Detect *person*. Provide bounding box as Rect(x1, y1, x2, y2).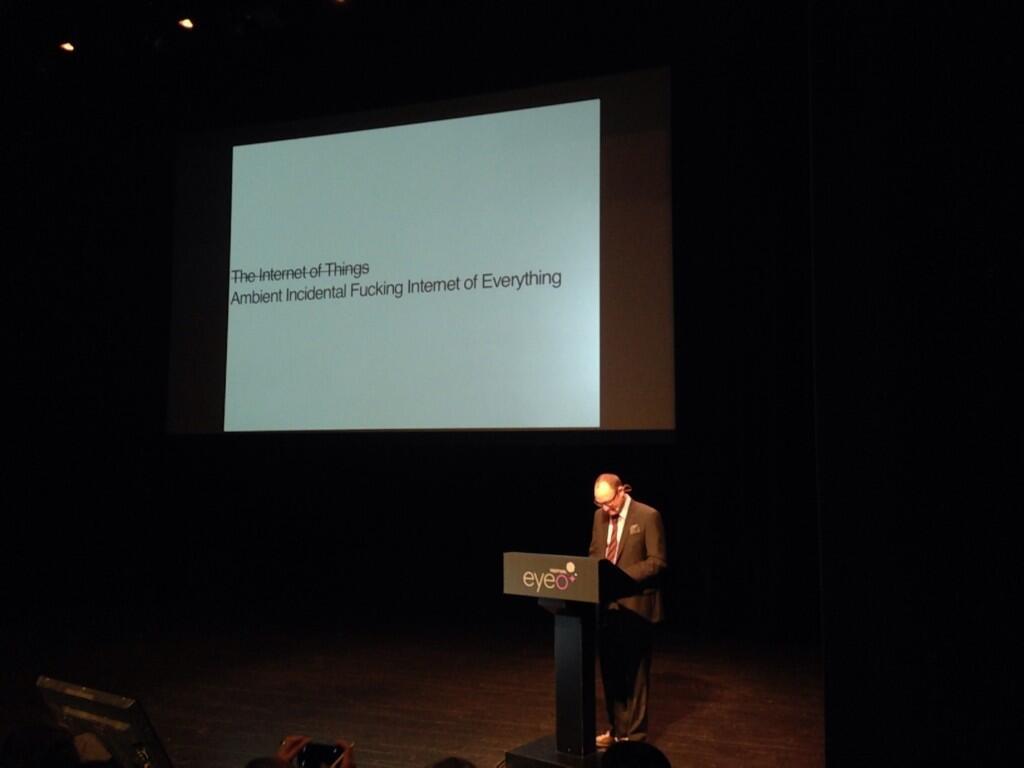
Rect(581, 466, 686, 754).
